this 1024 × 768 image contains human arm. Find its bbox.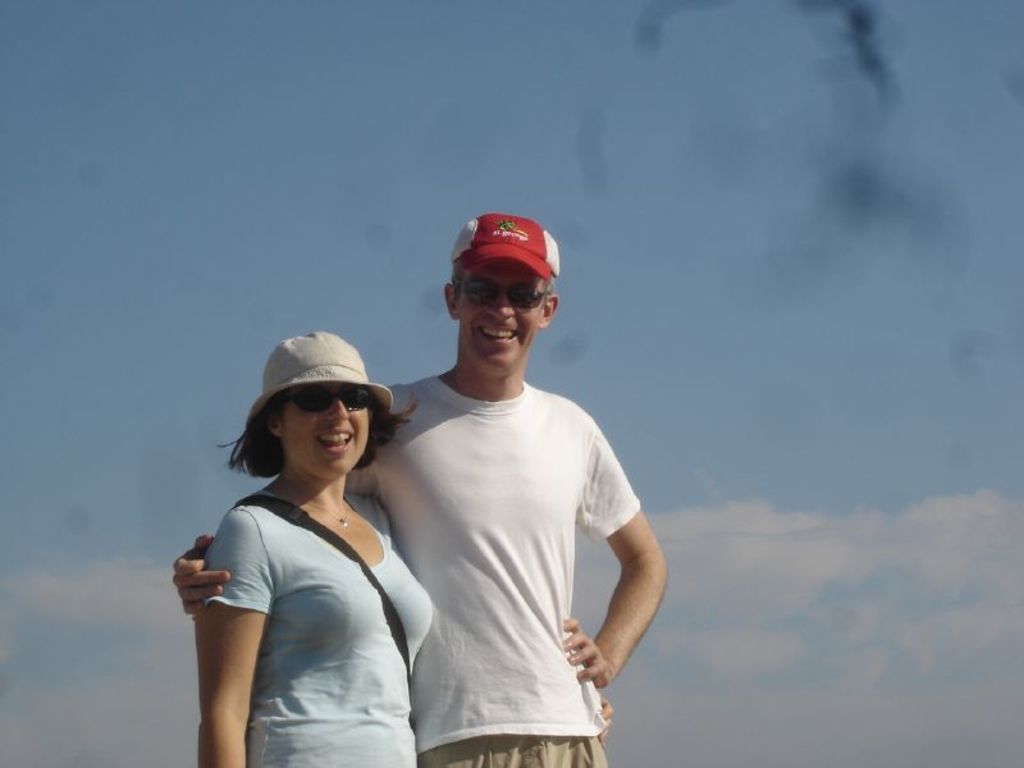
detection(165, 534, 232, 616).
